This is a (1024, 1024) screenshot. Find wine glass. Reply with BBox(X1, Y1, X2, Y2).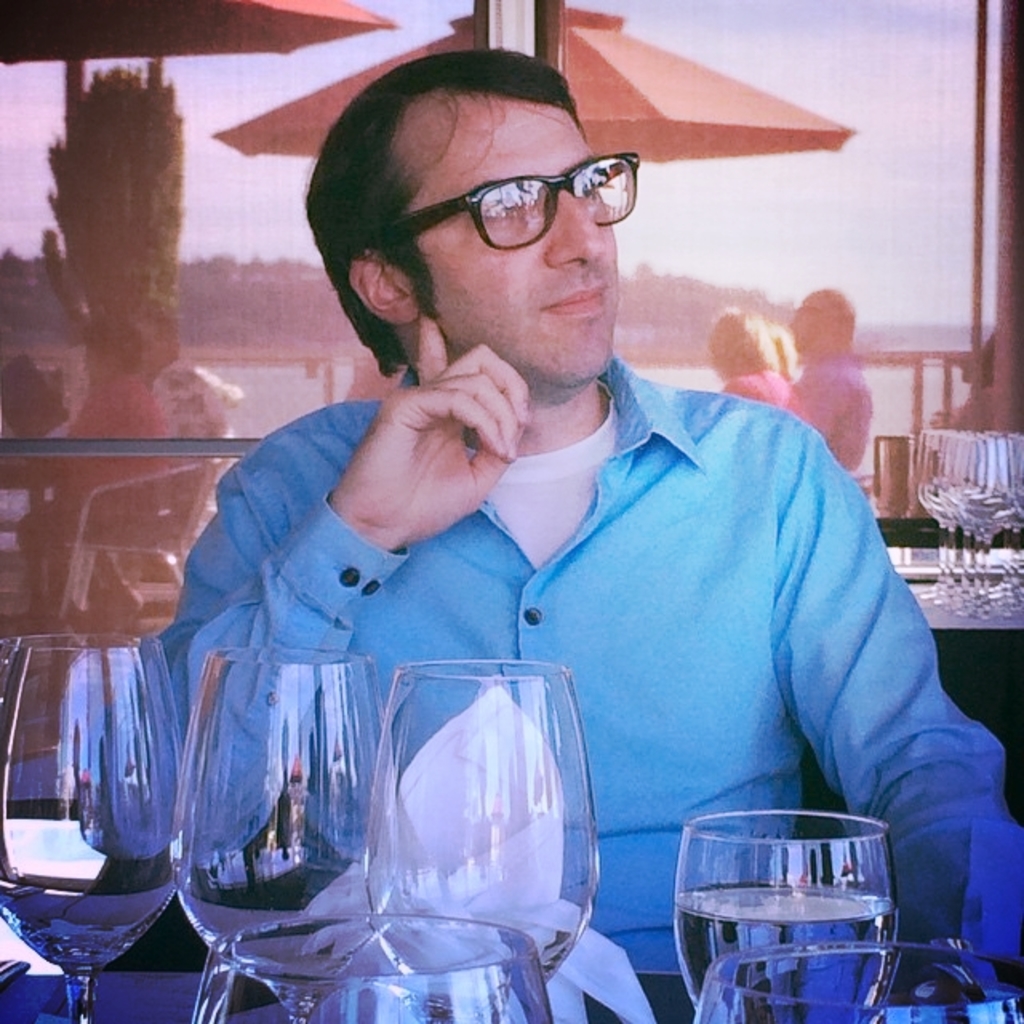
BBox(198, 915, 554, 1022).
